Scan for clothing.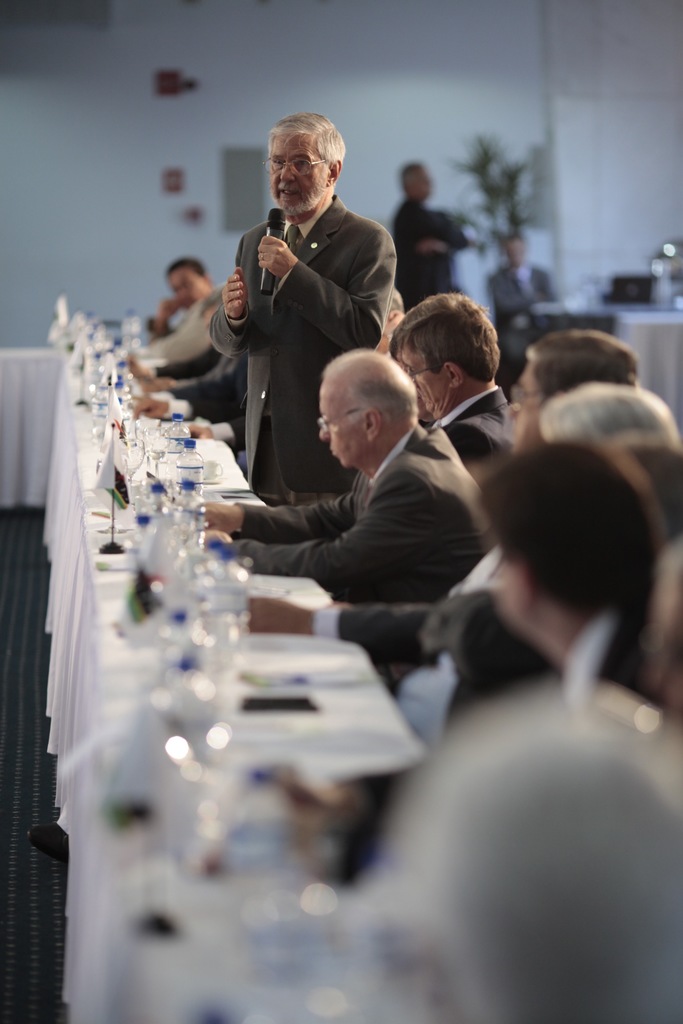
Scan result: (left=434, top=374, right=514, bottom=505).
